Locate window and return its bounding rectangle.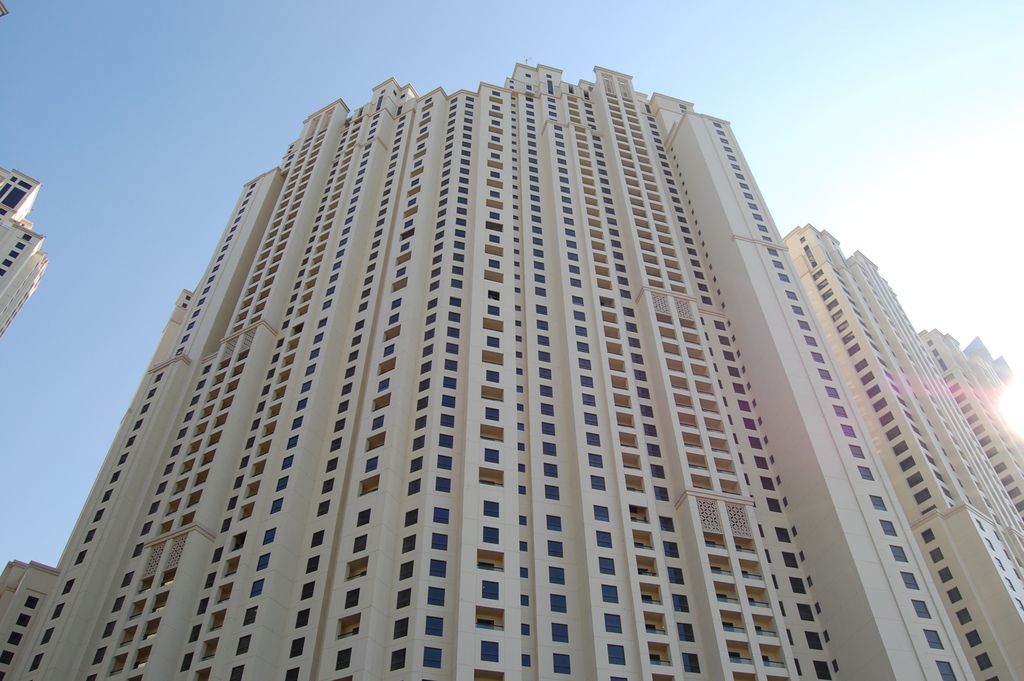
<box>625,336,641,351</box>.
